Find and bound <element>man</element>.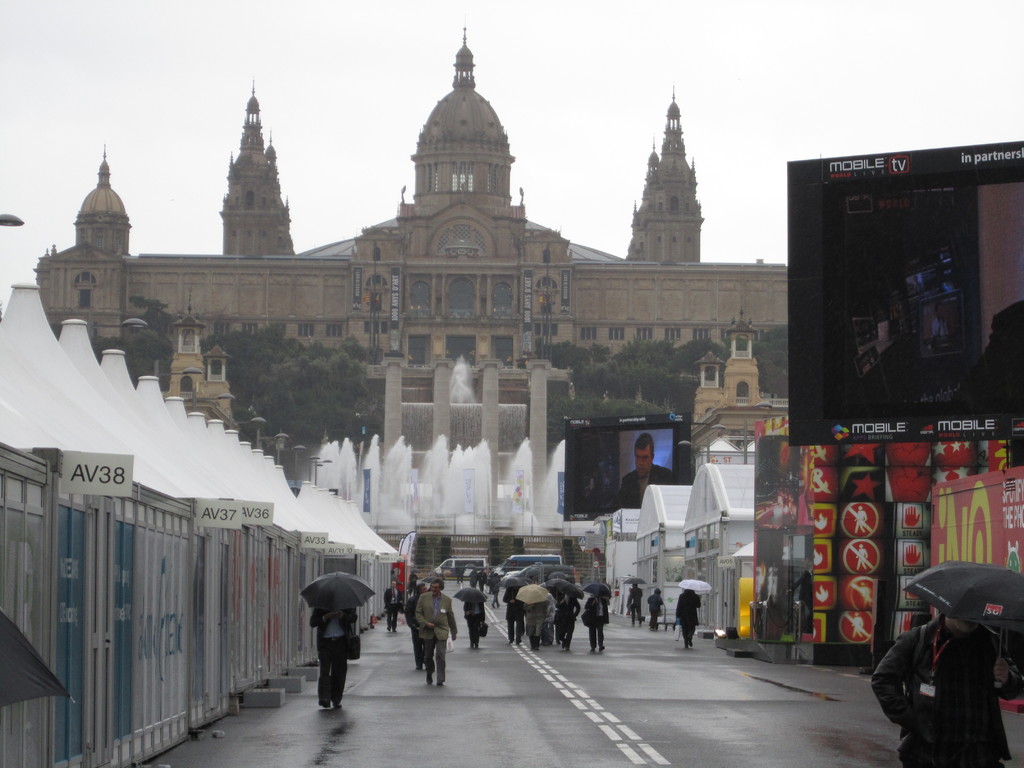
Bound: 285/584/358/717.
